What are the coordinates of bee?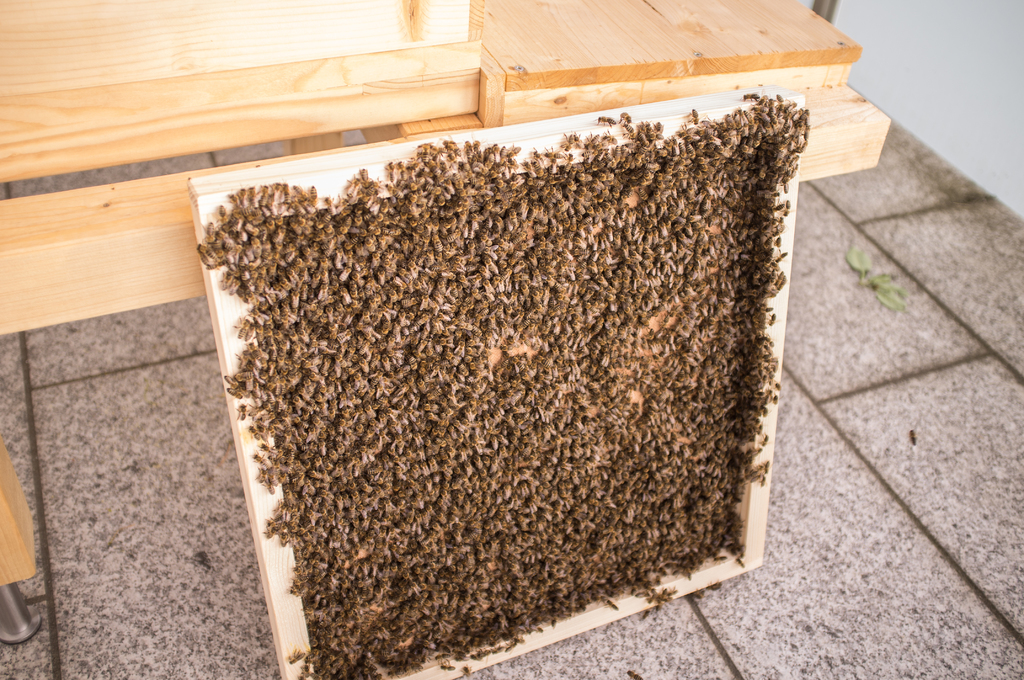
[760, 124, 769, 143].
